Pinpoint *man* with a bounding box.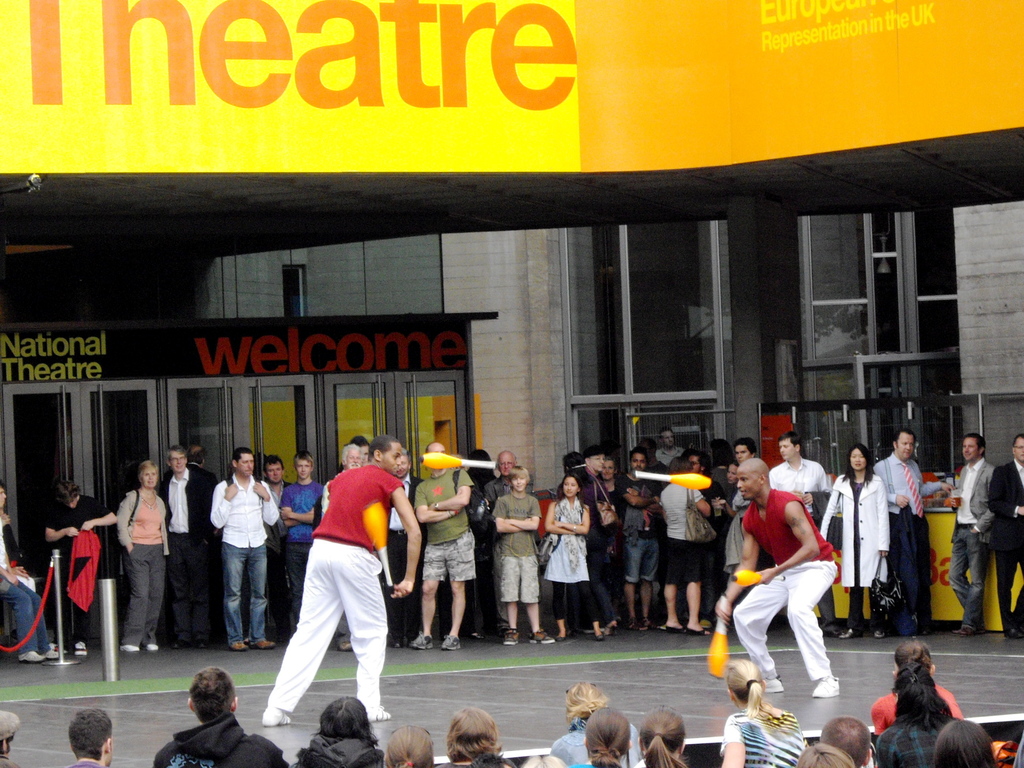
bbox=[152, 665, 282, 767].
